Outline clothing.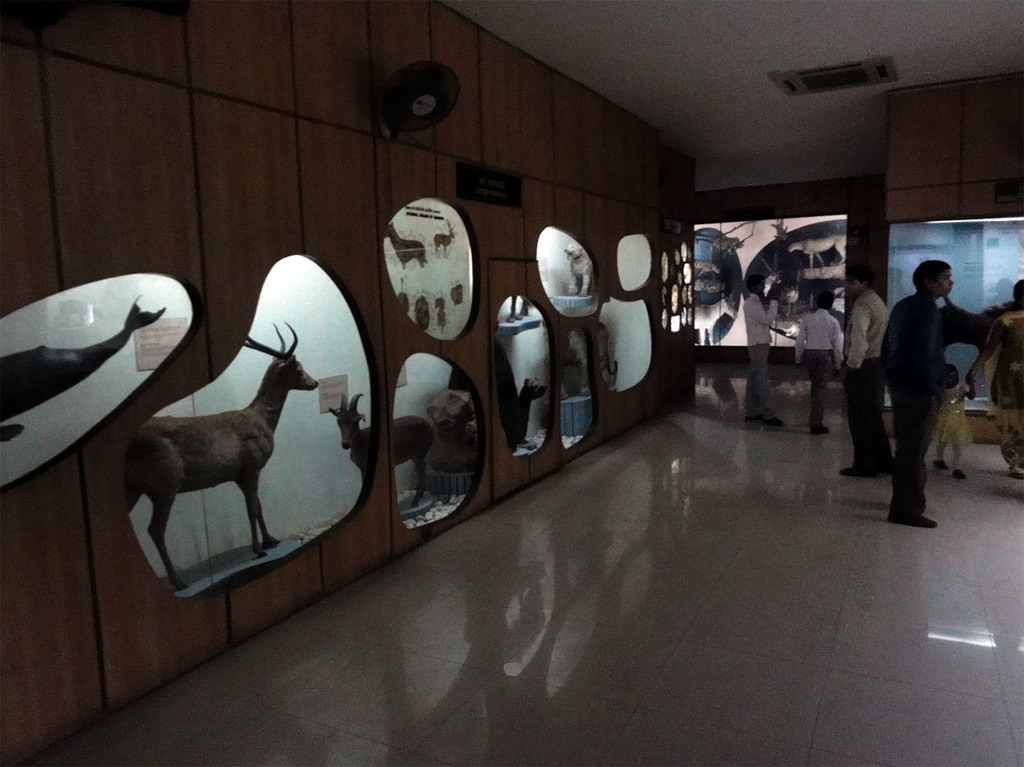
Outline: <box>810,345,831,427</box>.
